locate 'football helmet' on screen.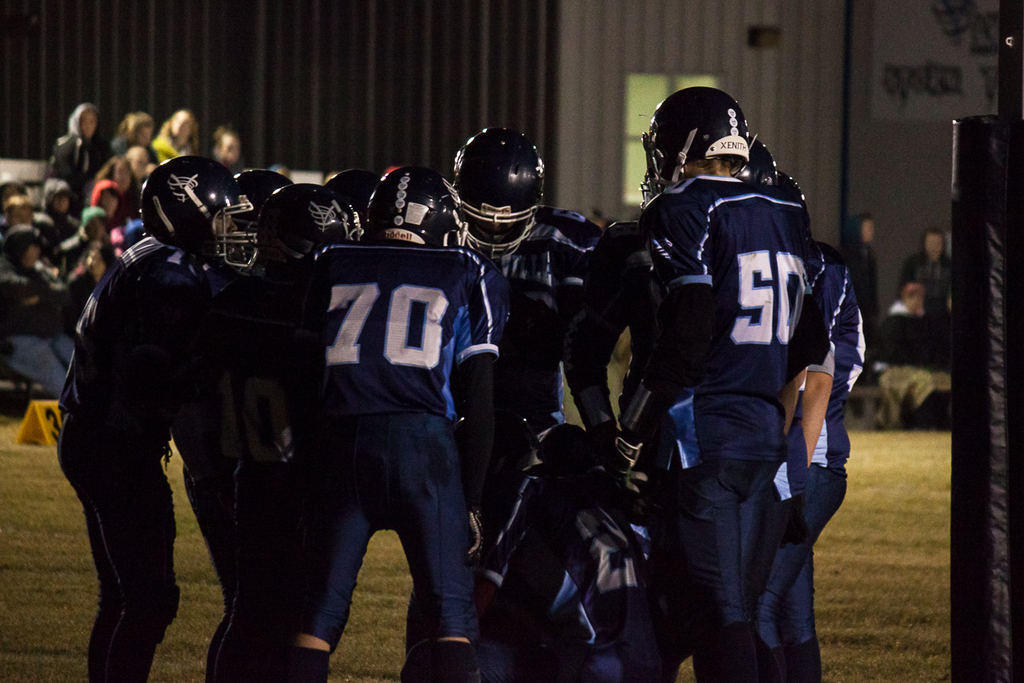
On screen at box(442, 124, 548, 254).
